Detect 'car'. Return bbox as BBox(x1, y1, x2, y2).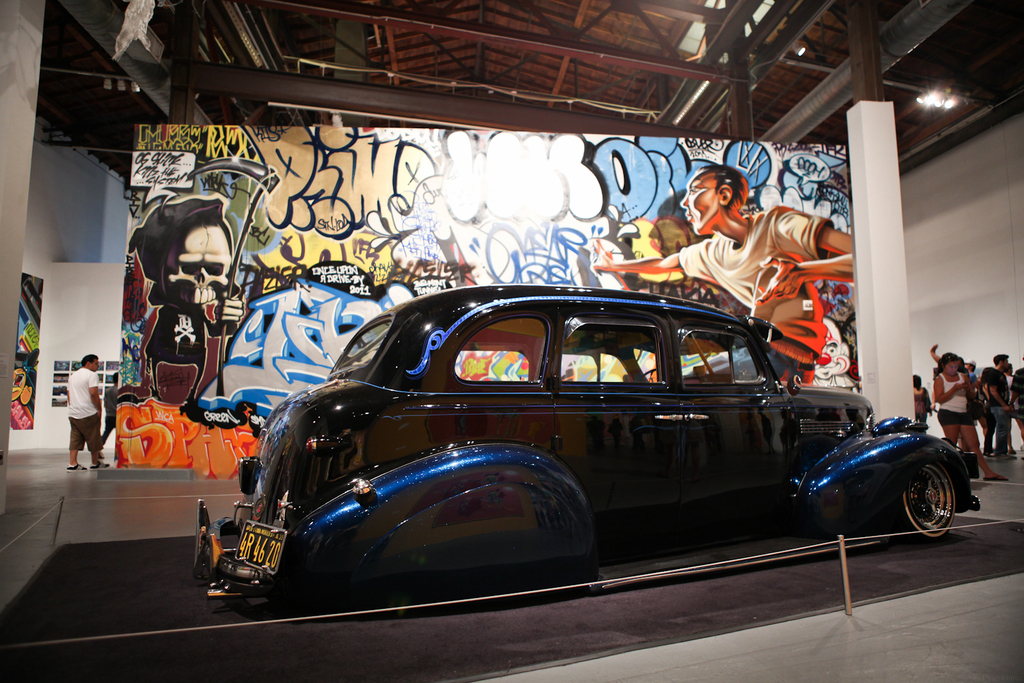
BBox(189, 281, 976, 616).
